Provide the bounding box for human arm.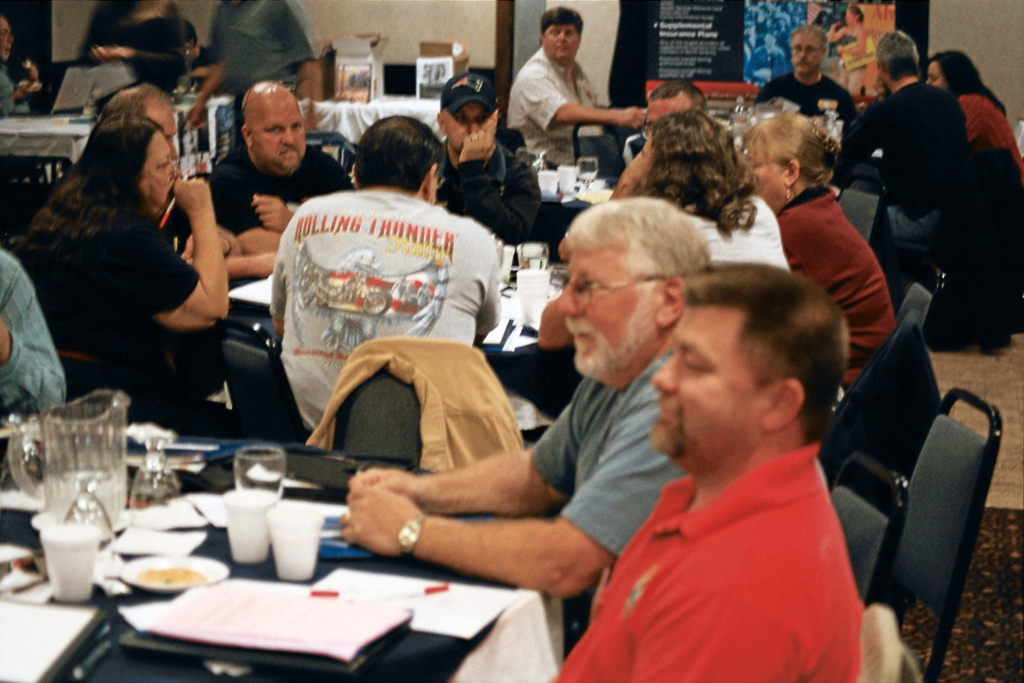
crop(631, 593, 796, 682).
